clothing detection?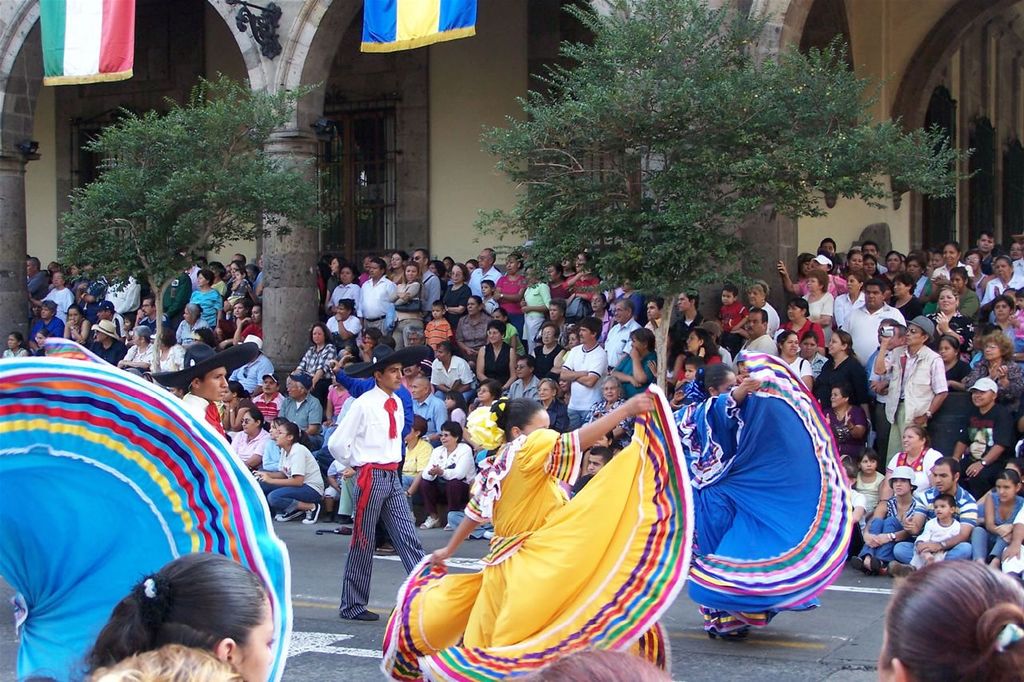
<region>958, 400, 1007, 501</region>
